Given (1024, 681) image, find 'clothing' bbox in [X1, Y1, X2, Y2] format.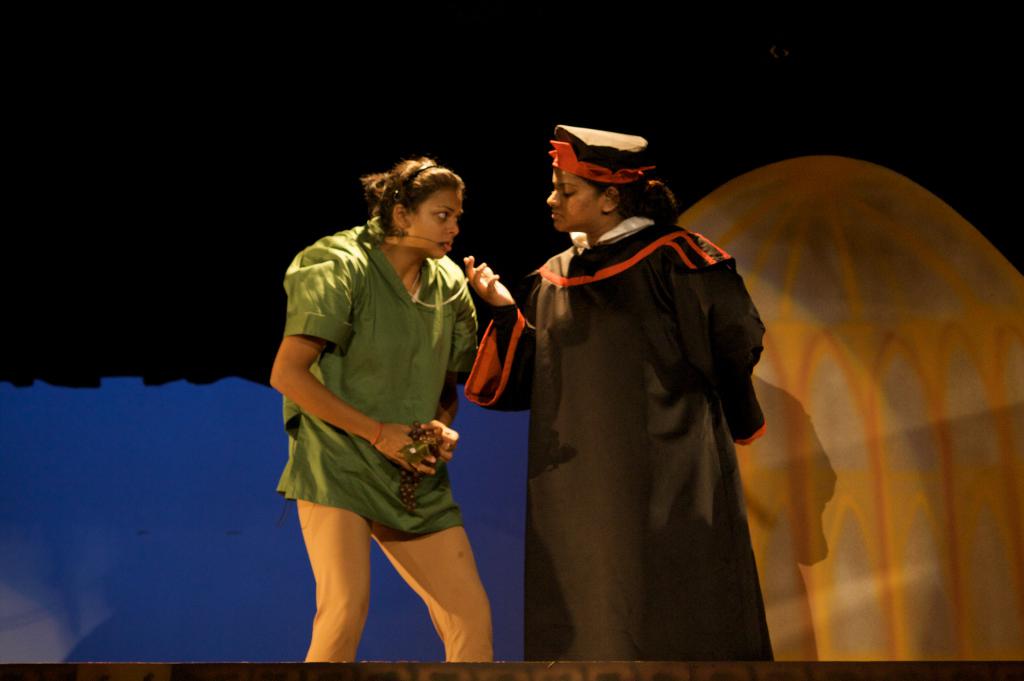
[492, 189, 804, 656].
